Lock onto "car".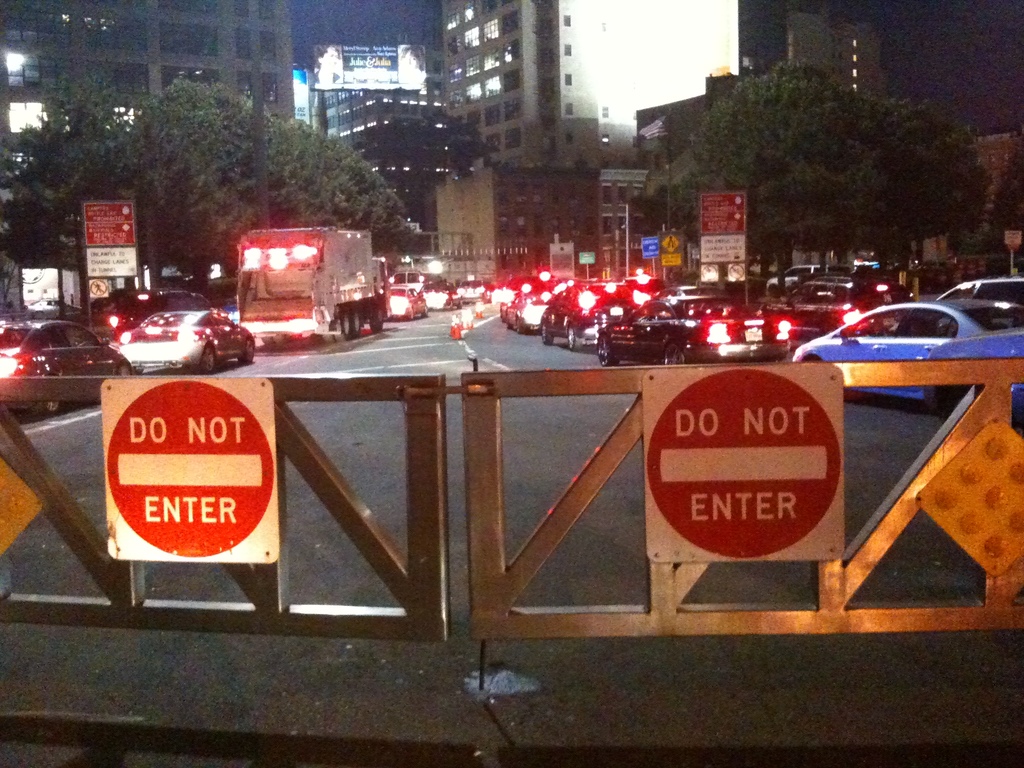
Locked: rect(786, 297, 1021, 427).
